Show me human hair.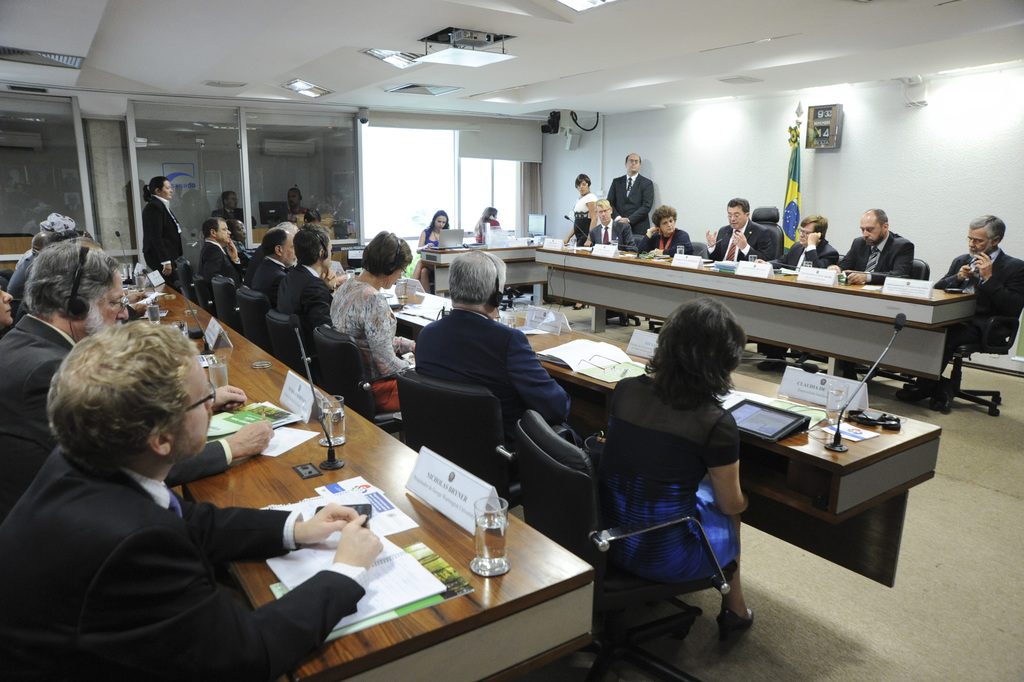
human hair is here: locate(444, 247, 505, 308).
